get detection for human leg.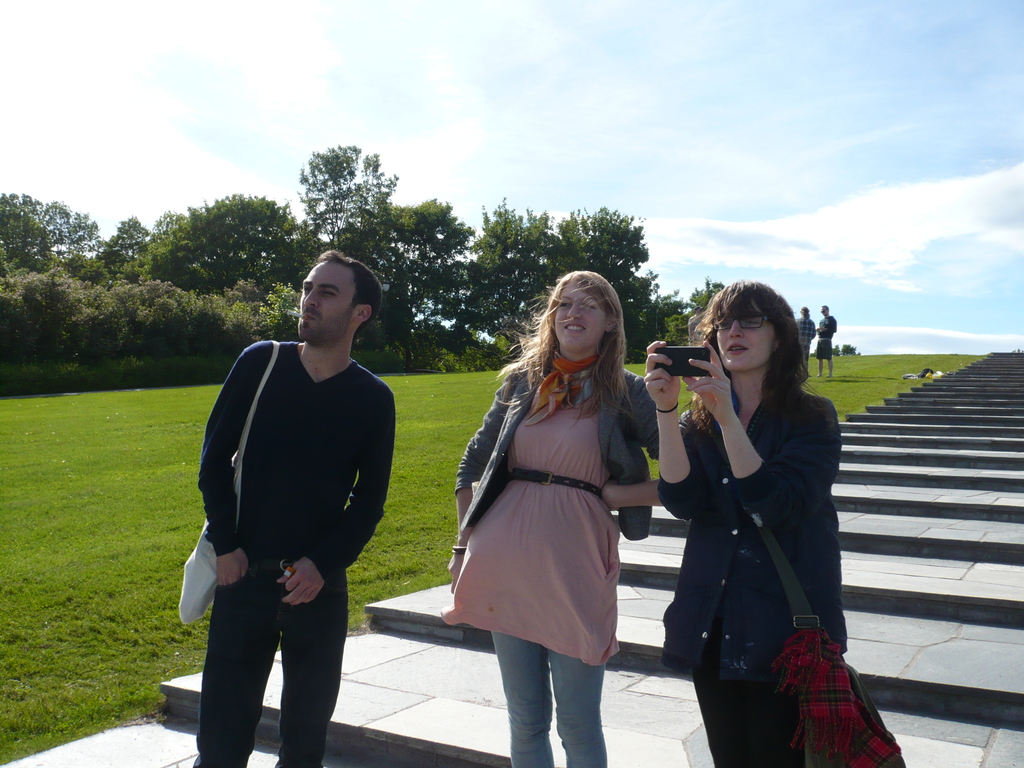
Detection: box(175, 574, 276, 767).
